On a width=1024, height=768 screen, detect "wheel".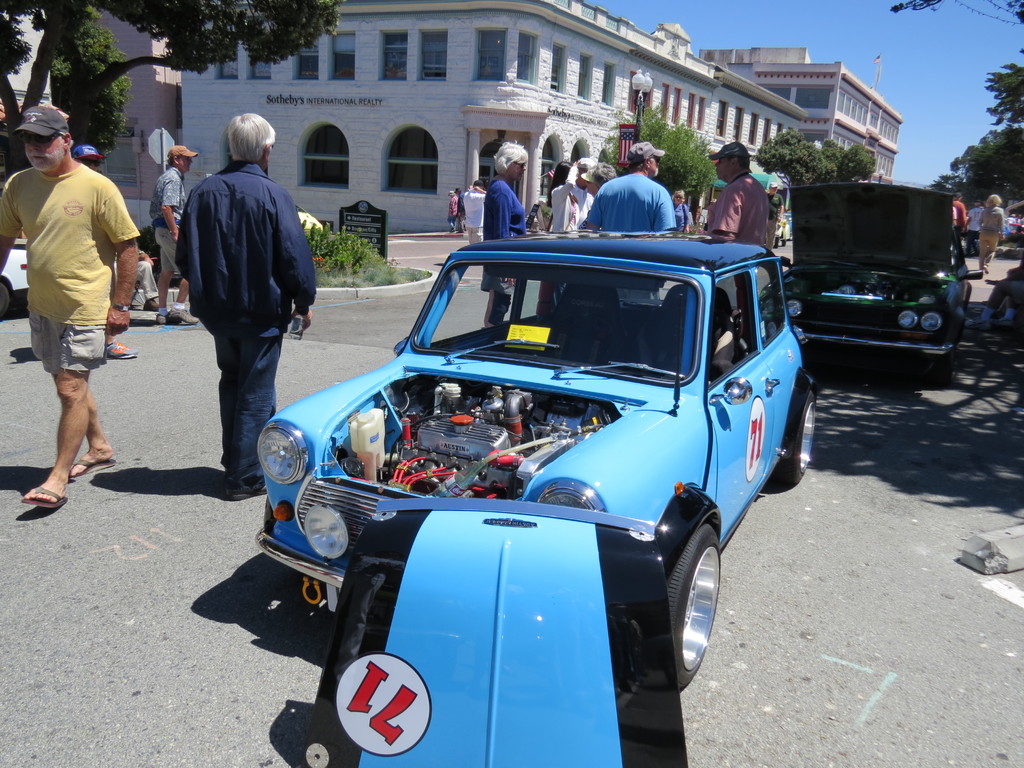
774:383:822:495.
